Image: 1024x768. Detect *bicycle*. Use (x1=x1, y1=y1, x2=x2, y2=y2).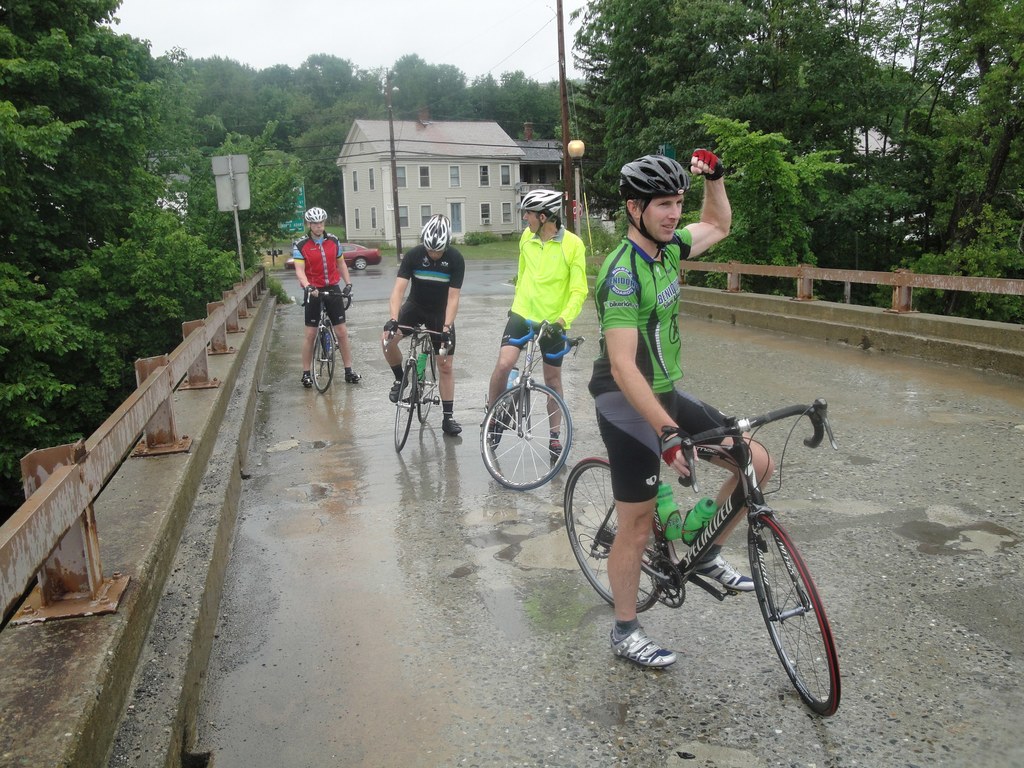
(x1=385, y1=308, x2=457, y2=454).
